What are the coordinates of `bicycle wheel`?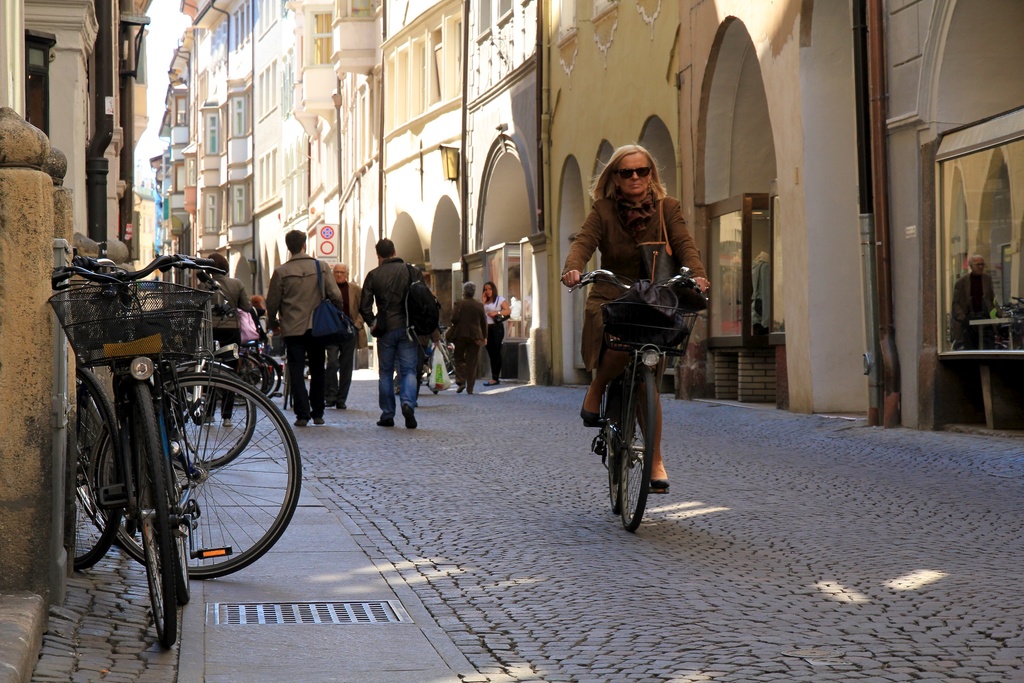
crop(170, 360, 255, 470).
